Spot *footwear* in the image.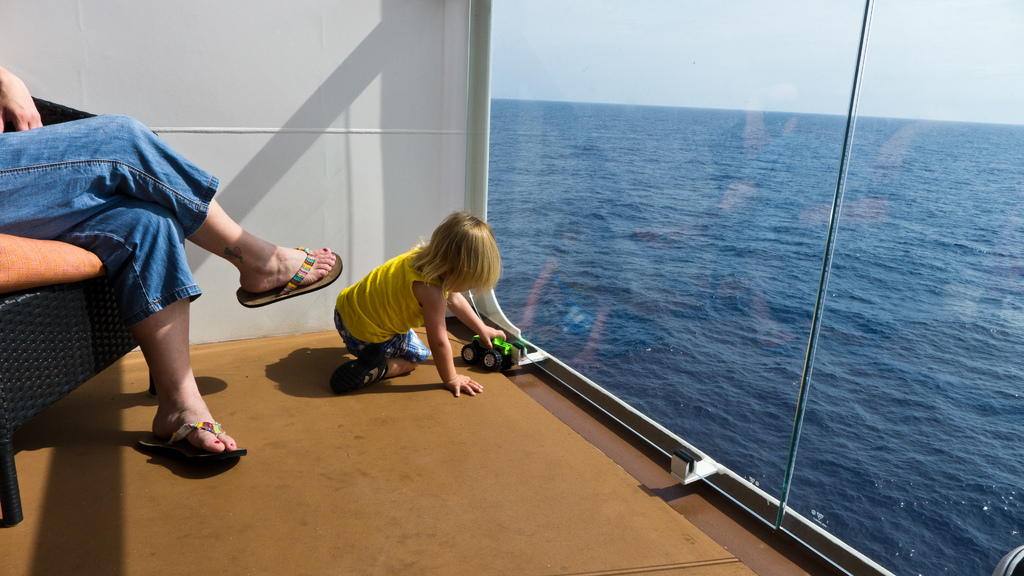
*footwear* found at (x1=326, y1=340, x2=390, y2=397).
